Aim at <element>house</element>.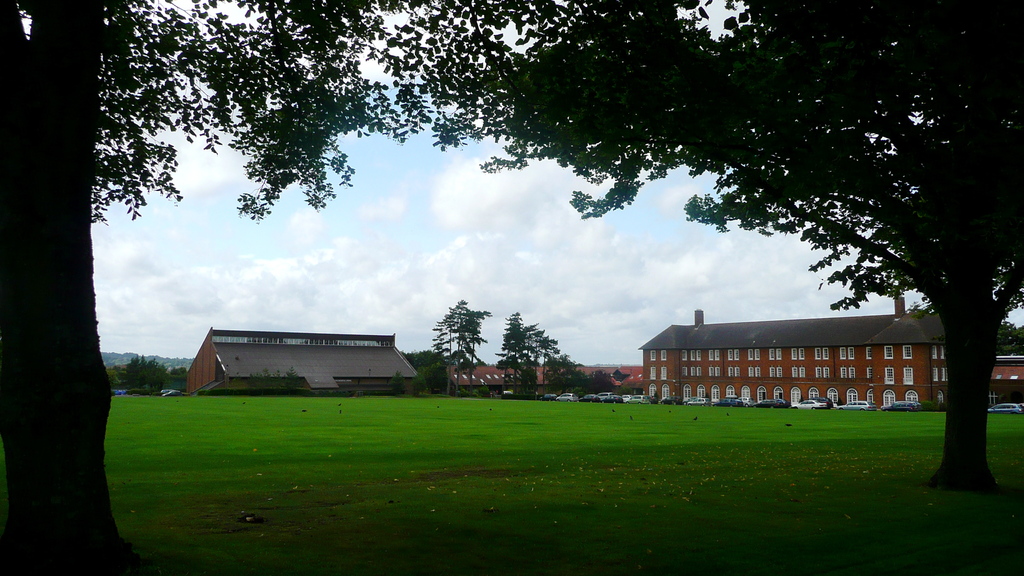
Aimed at <box>446,366,643,397</box>.
